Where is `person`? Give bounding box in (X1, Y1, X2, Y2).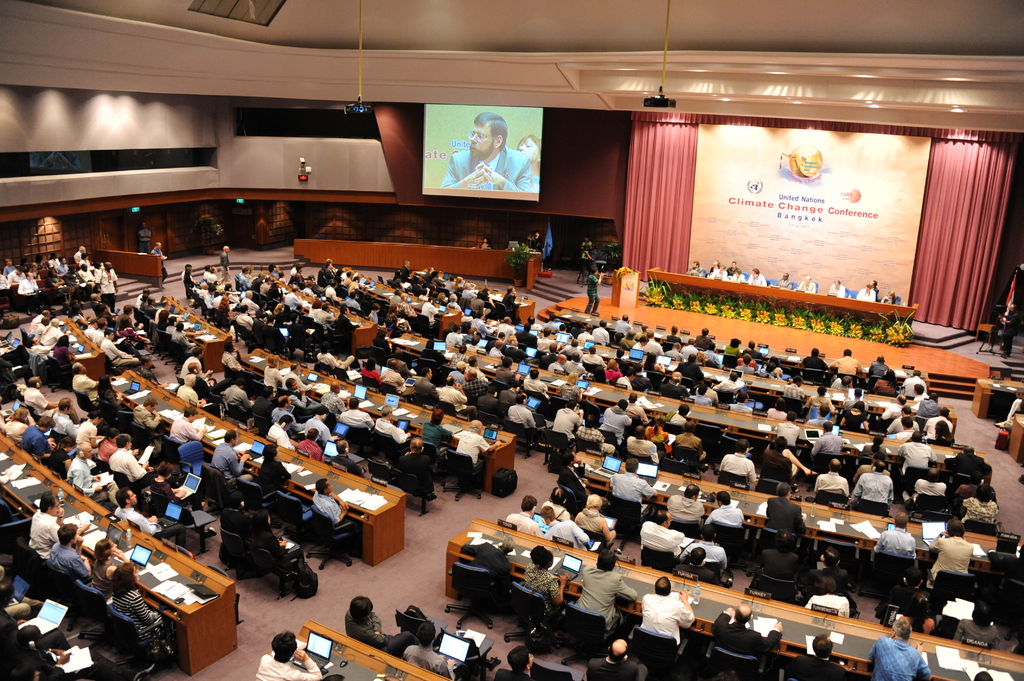
(663, 486, 703, 530).
